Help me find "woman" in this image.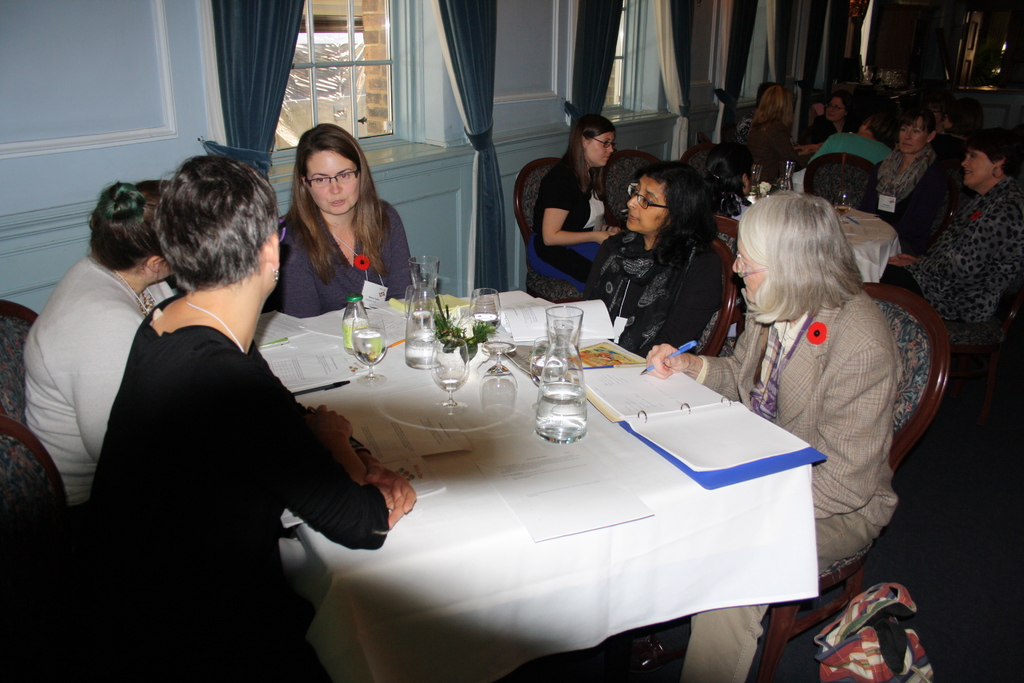
Found it: 641:186:898:682.
